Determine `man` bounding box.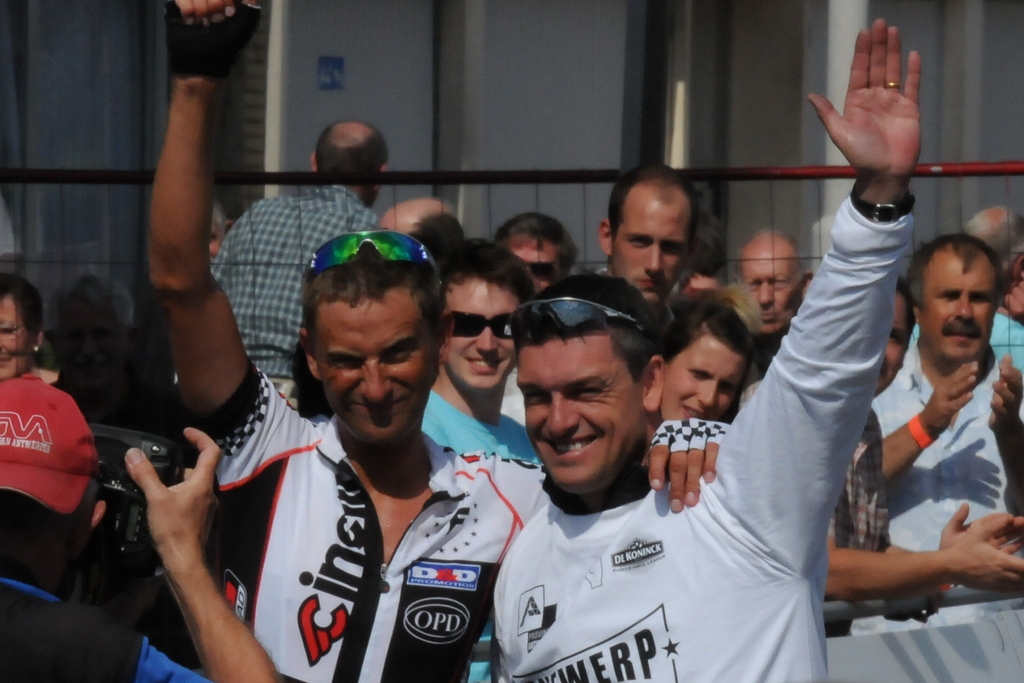
Determined: (x1=728, y1=226, x2=816, y2=362).
